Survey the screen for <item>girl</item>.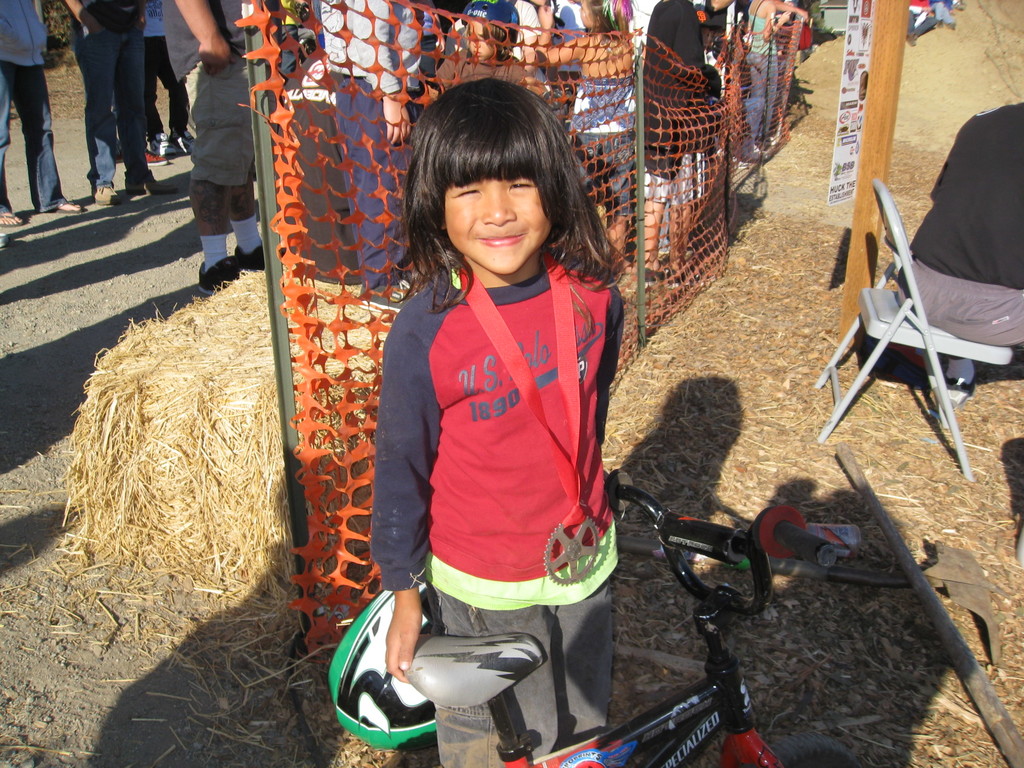
Survey found: x1=374 y1=80 x2=638 y2=767.
